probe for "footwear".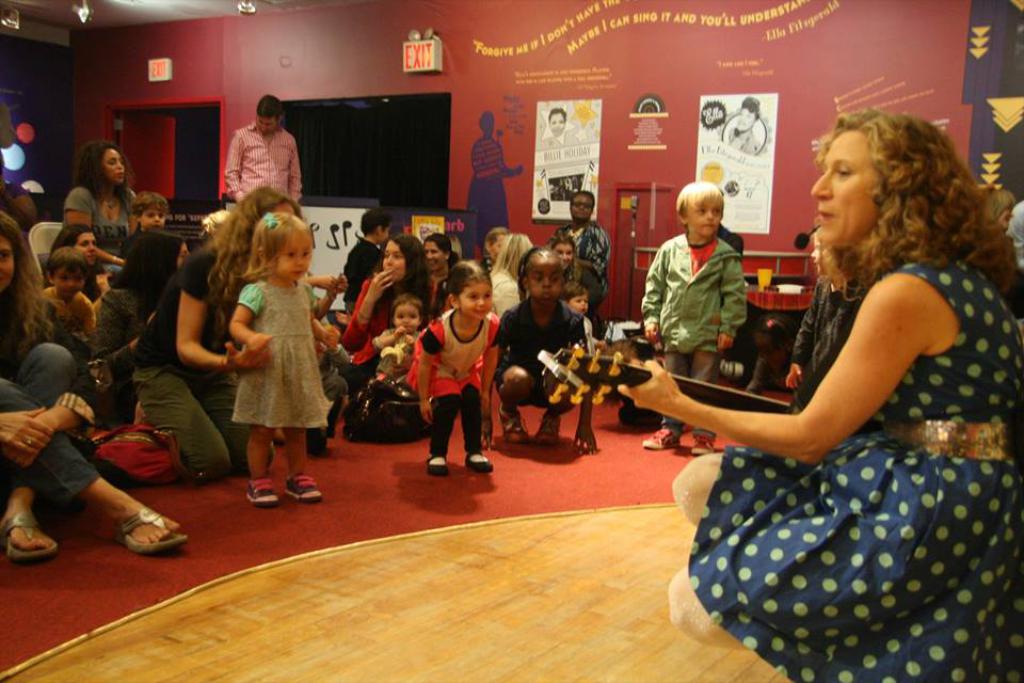
Probe result: [x1=110, y1=504, x2=193, y2=558].
